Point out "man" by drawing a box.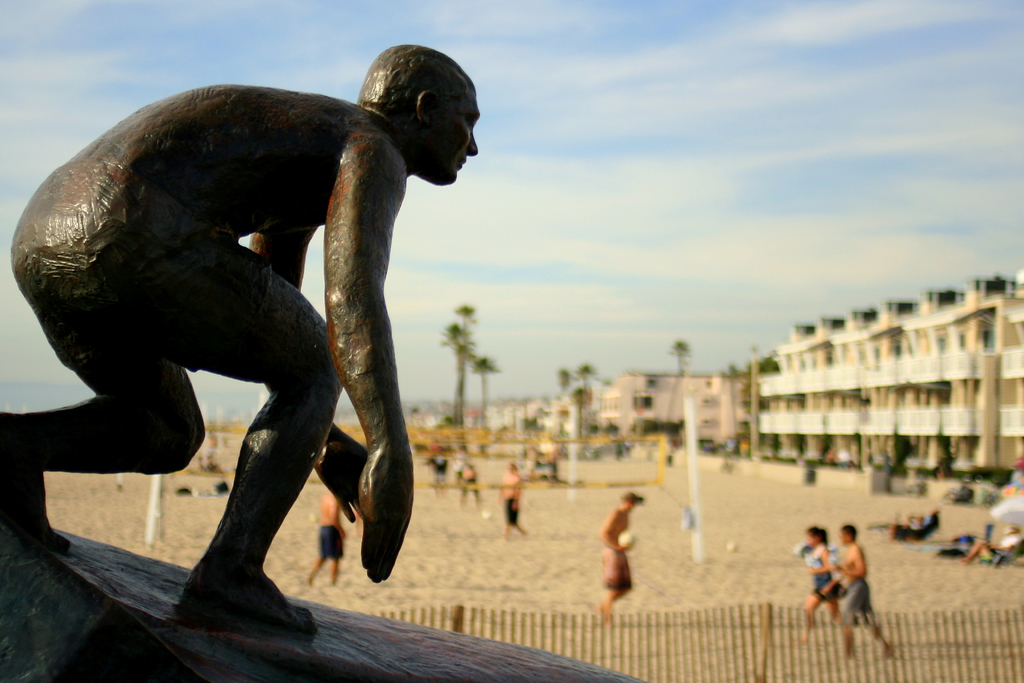
<region>13, 37, 525, 648</region>.
